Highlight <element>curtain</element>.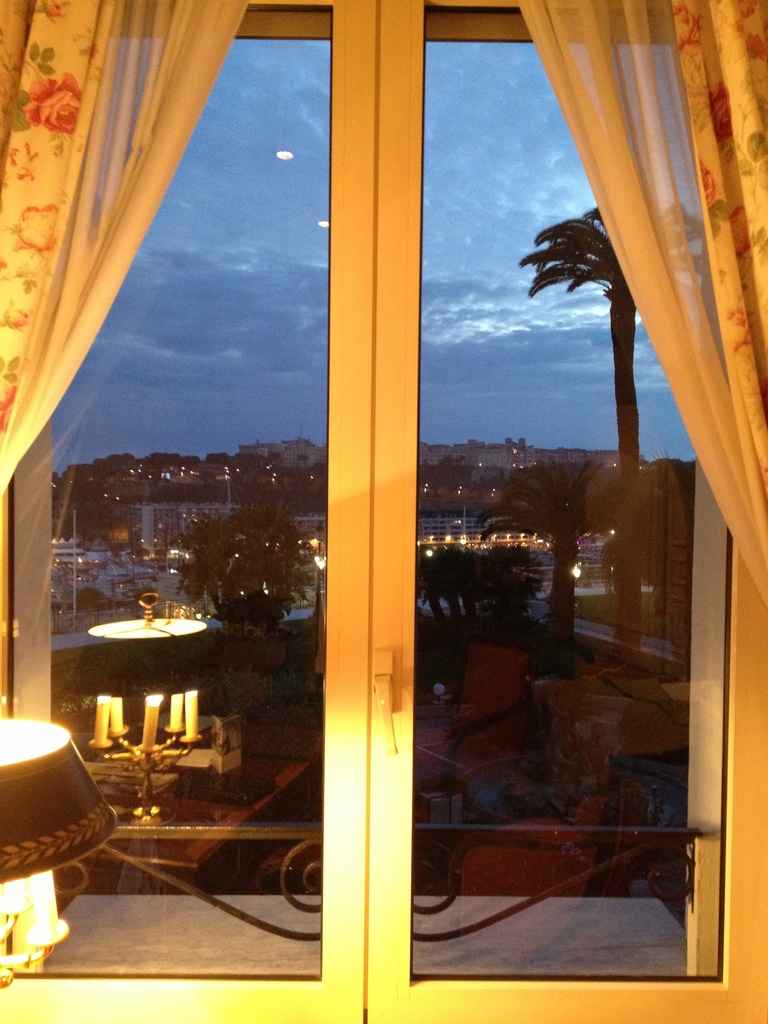
Highlighted region: box(0, 0, 254, 487).
